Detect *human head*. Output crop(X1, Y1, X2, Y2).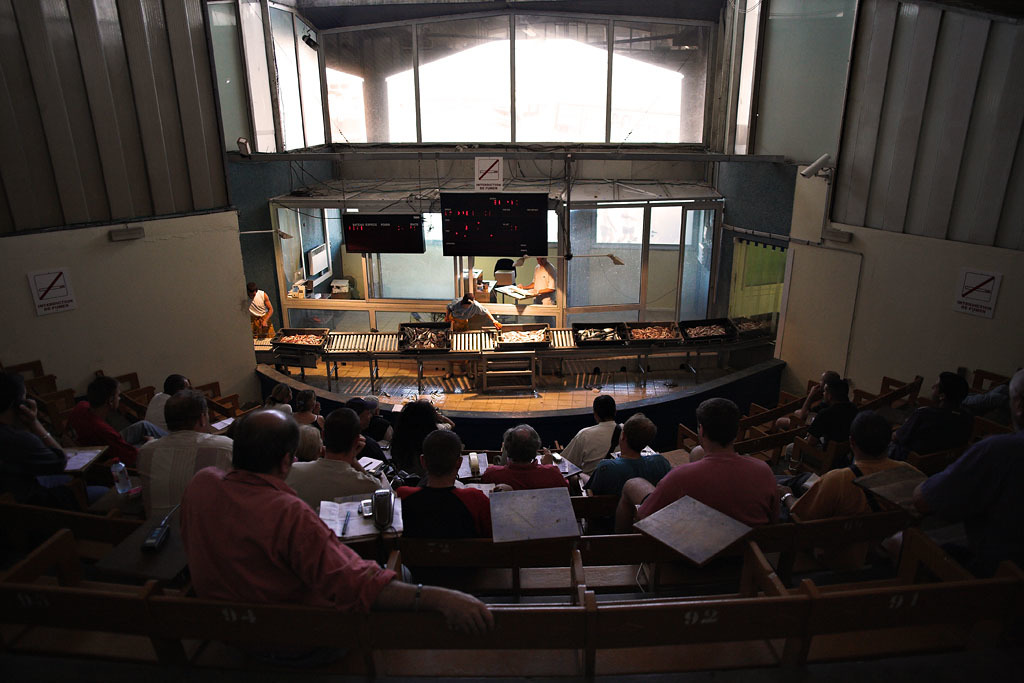
crop(245, 281, 258, 301).
